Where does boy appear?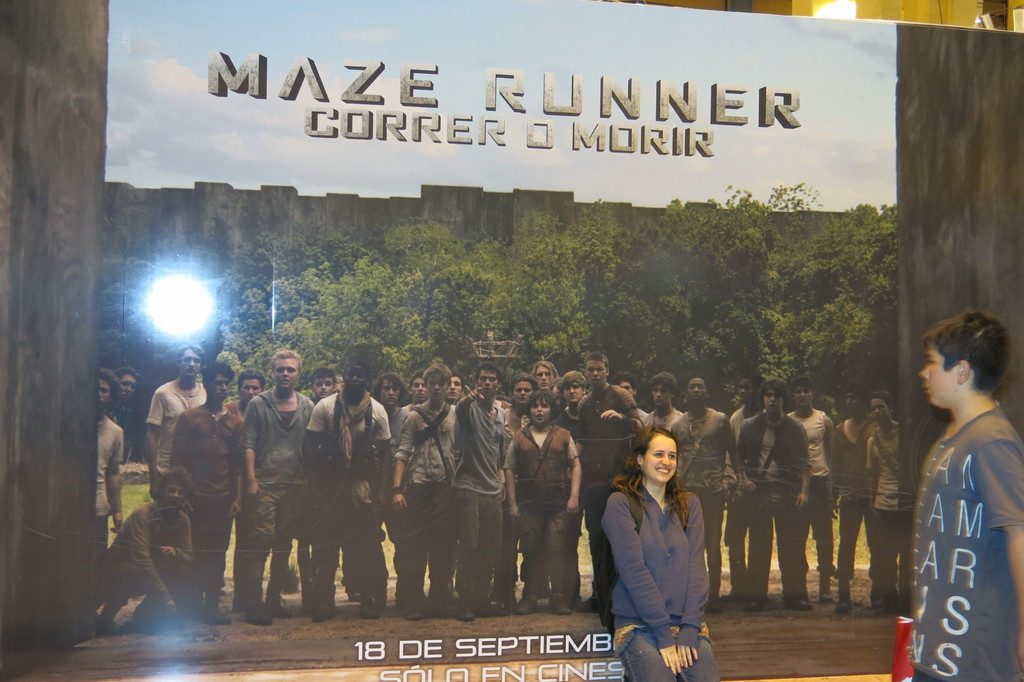
Appears at bbox(446, 375, 462, 406).
